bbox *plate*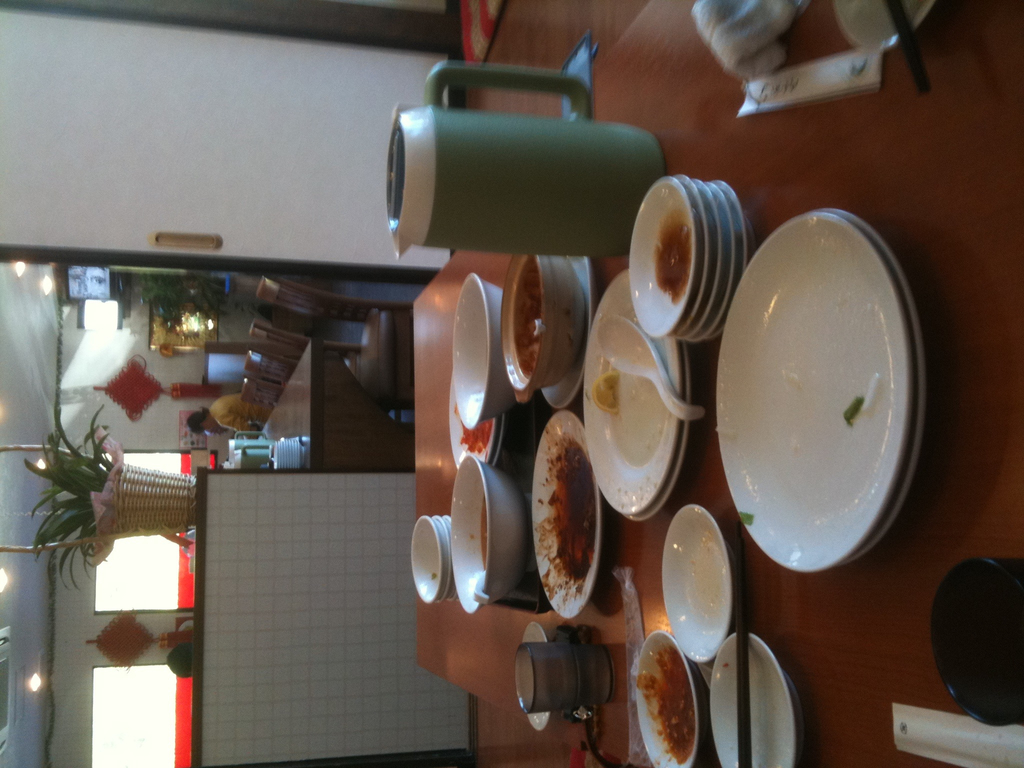
{"x1": 703, "y1": 628, "x2": 803, "y2": 767}
